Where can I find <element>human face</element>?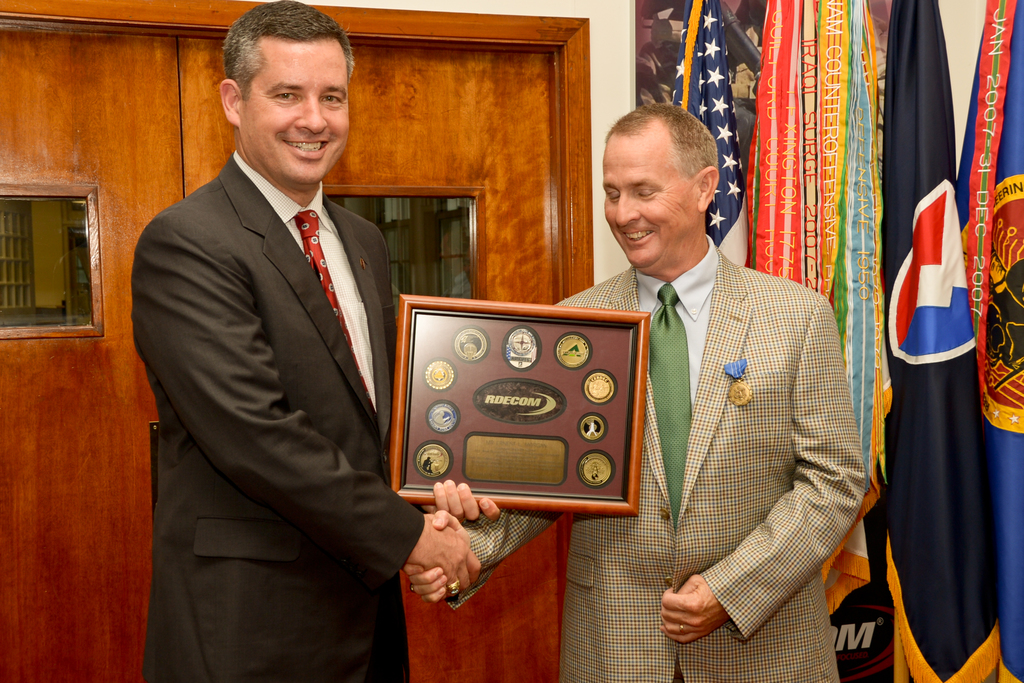
You can find it at 602:133:703:267.
